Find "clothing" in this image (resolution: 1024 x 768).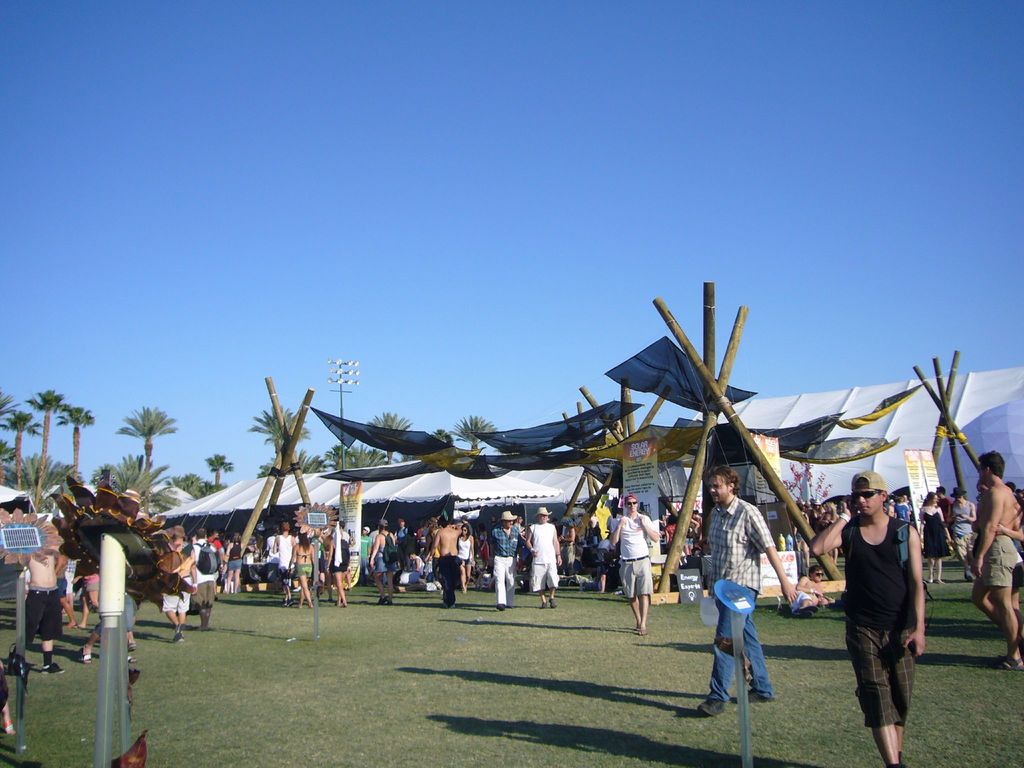
(699,500,777,708).
